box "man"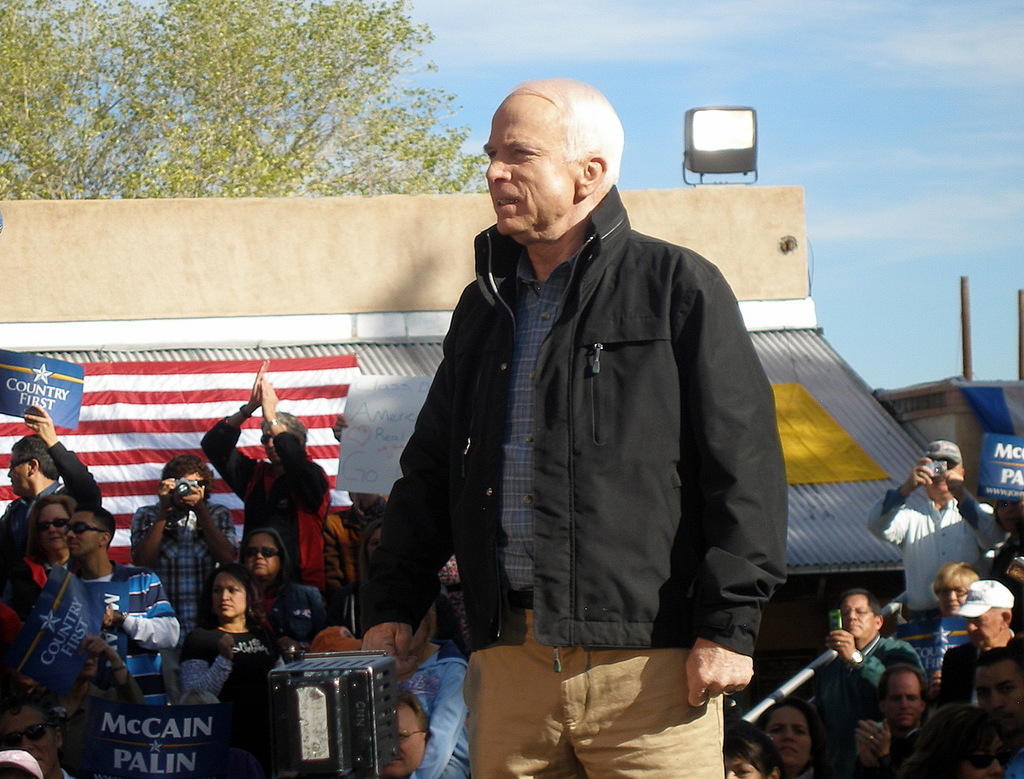
locate(383, 102, 800, 738)
